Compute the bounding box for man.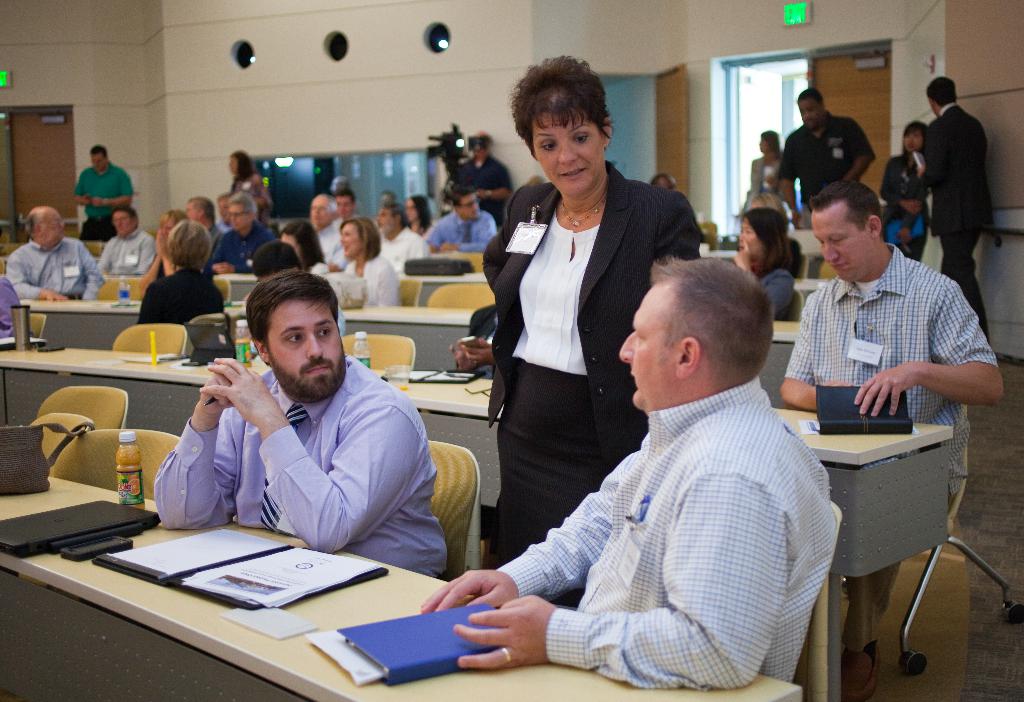
[x1=307, y1=193, x2=347, y2=266].
